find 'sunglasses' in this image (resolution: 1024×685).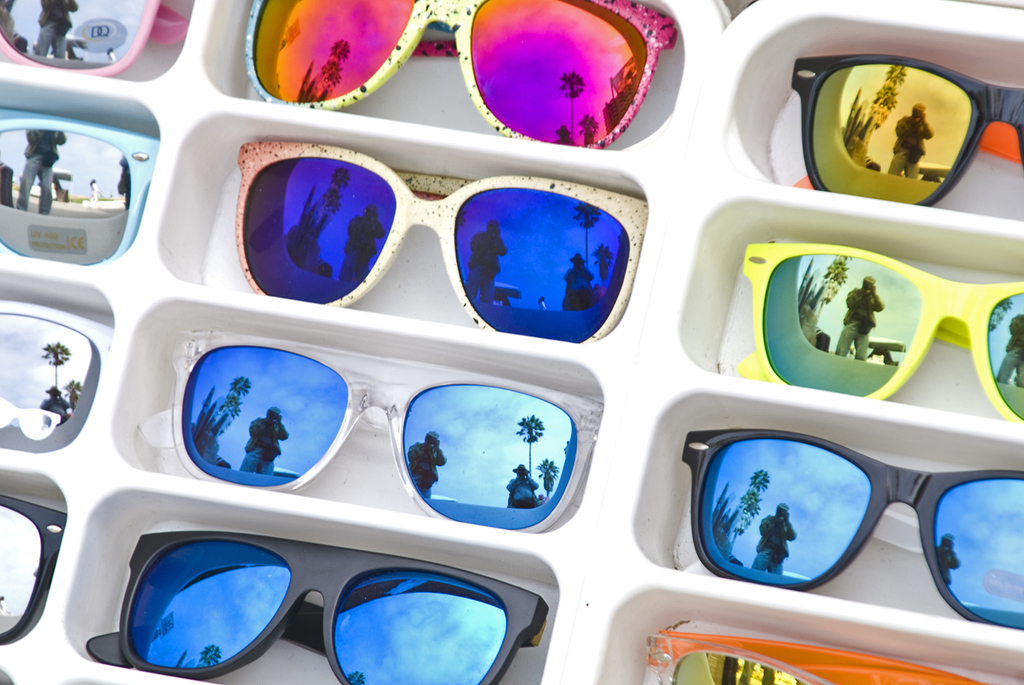
select_region(0, 0, 187, 76).
